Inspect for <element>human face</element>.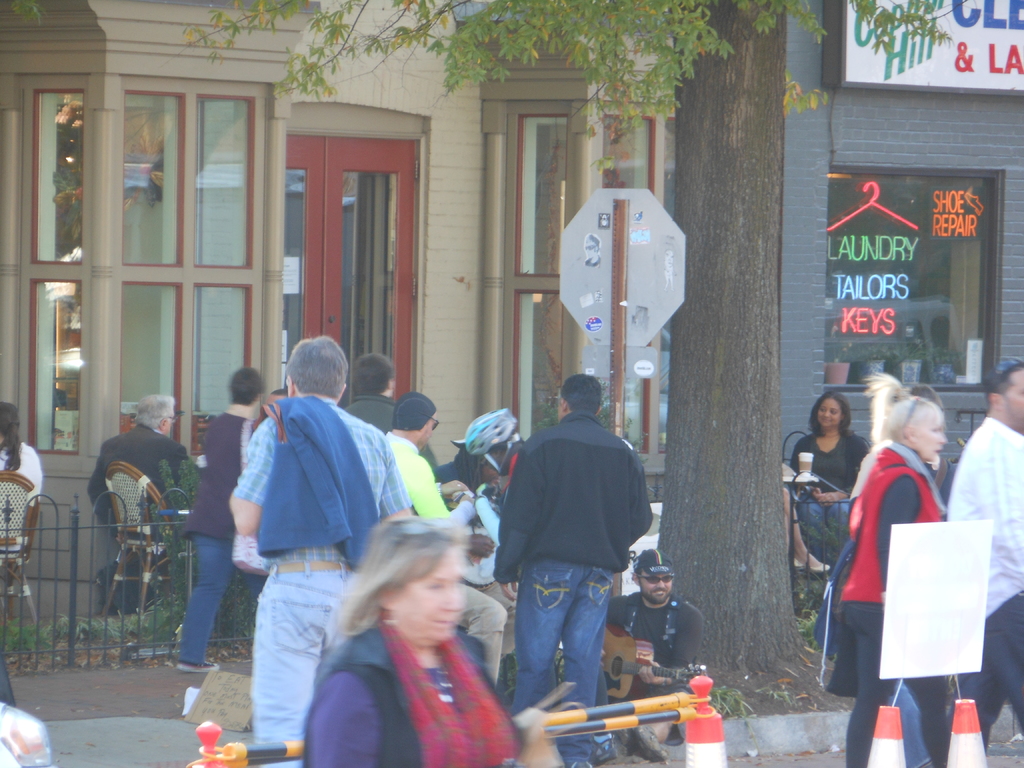
Inspection: x1=909 y1=403 x2=951 y2=463.
